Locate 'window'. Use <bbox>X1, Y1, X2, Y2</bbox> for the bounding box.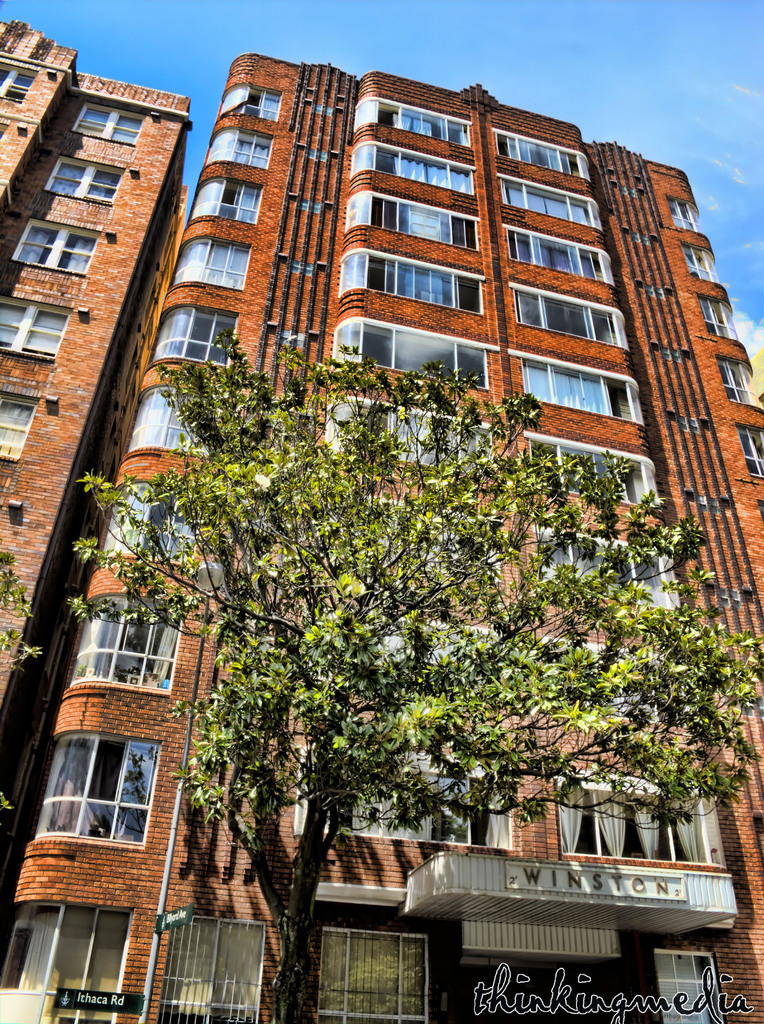
<bbox>540, 524, 676, 602</bbox>.
